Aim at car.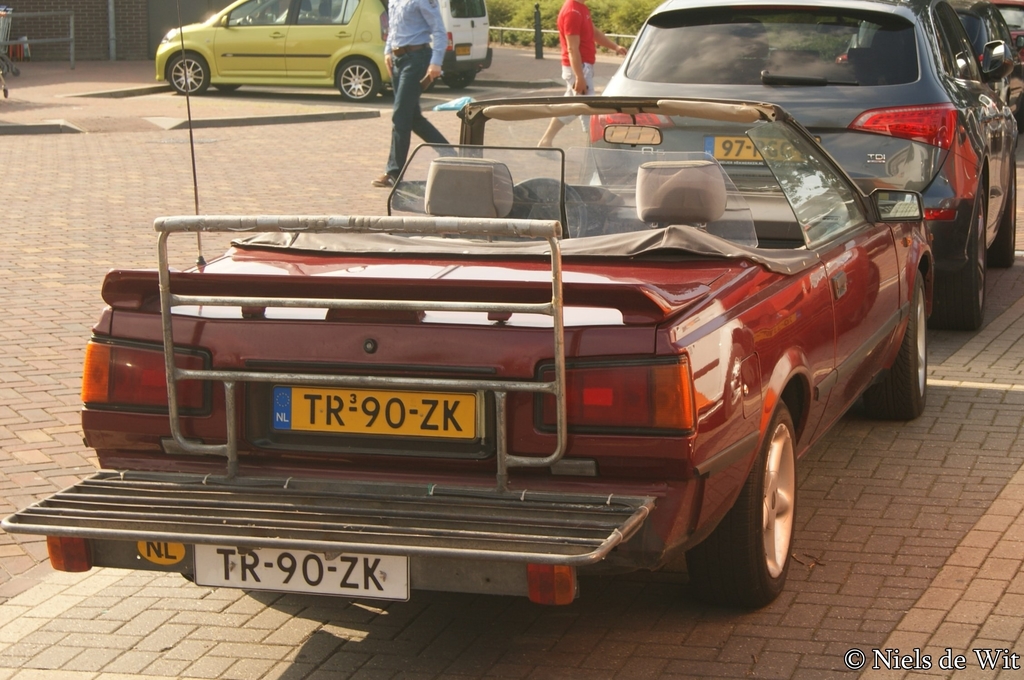
Aimed at box=[841, 0, 1023, 122].
